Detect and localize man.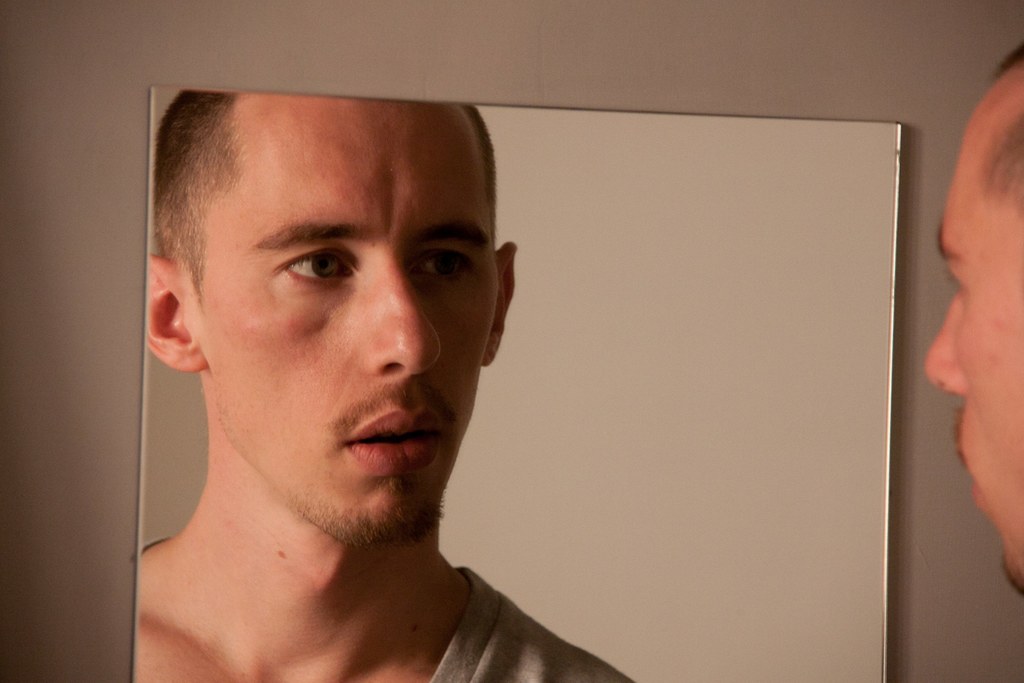
Localized at locate(925, 39, 1023, 596).
